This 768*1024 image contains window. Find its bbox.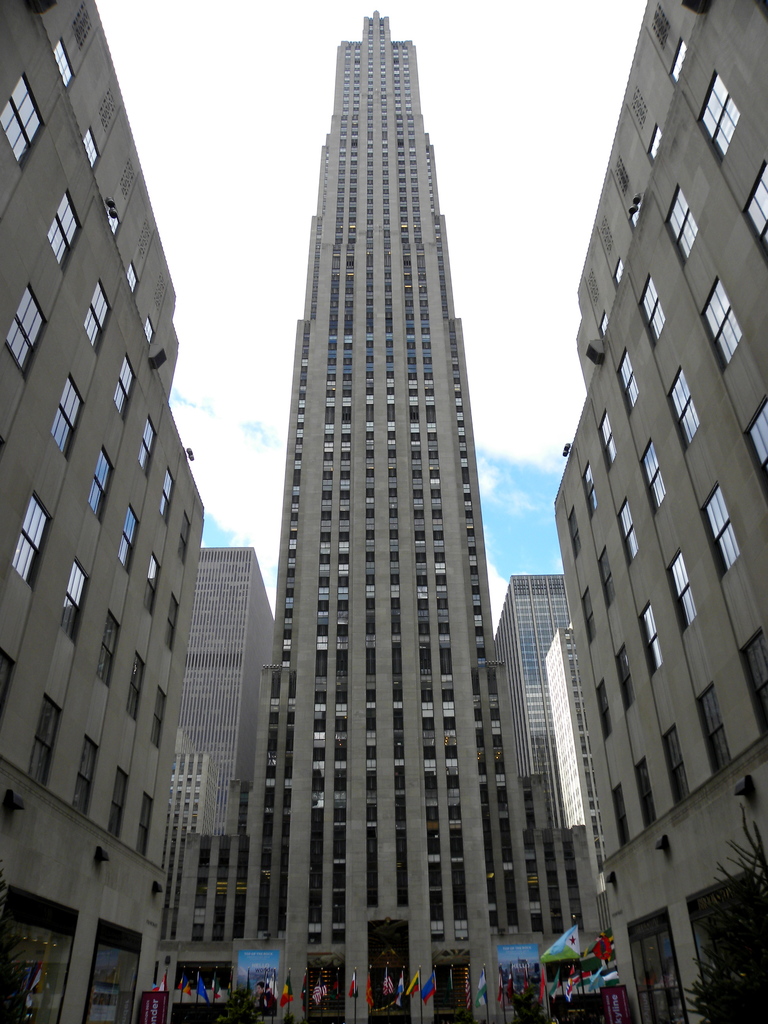
[177, 515, 196, 561].
